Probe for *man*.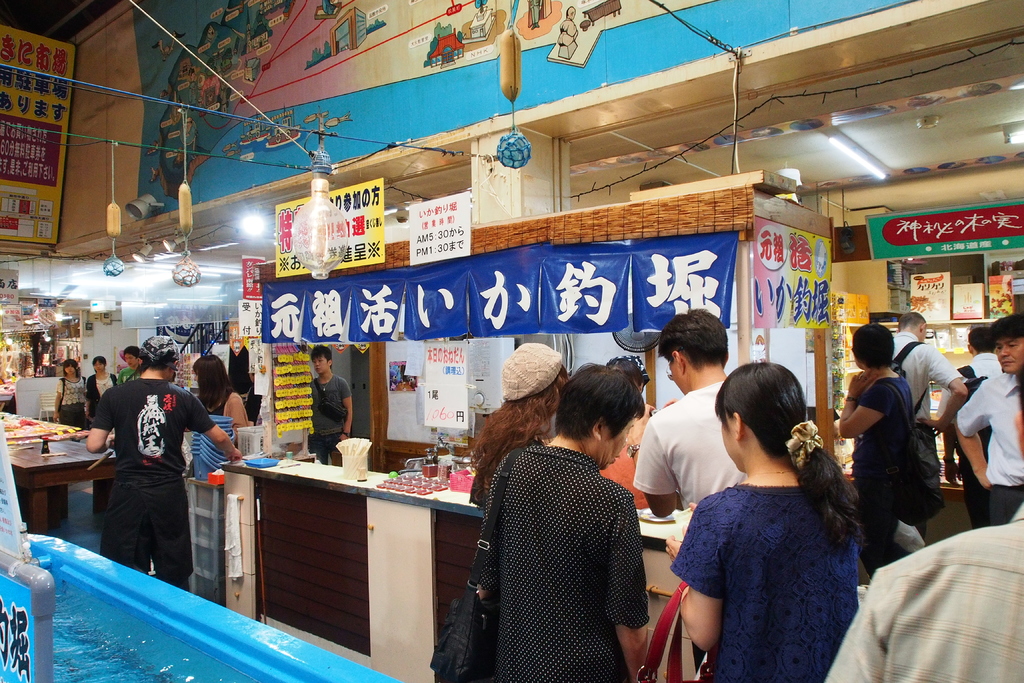
Probe result: (824,370,1023,682).
